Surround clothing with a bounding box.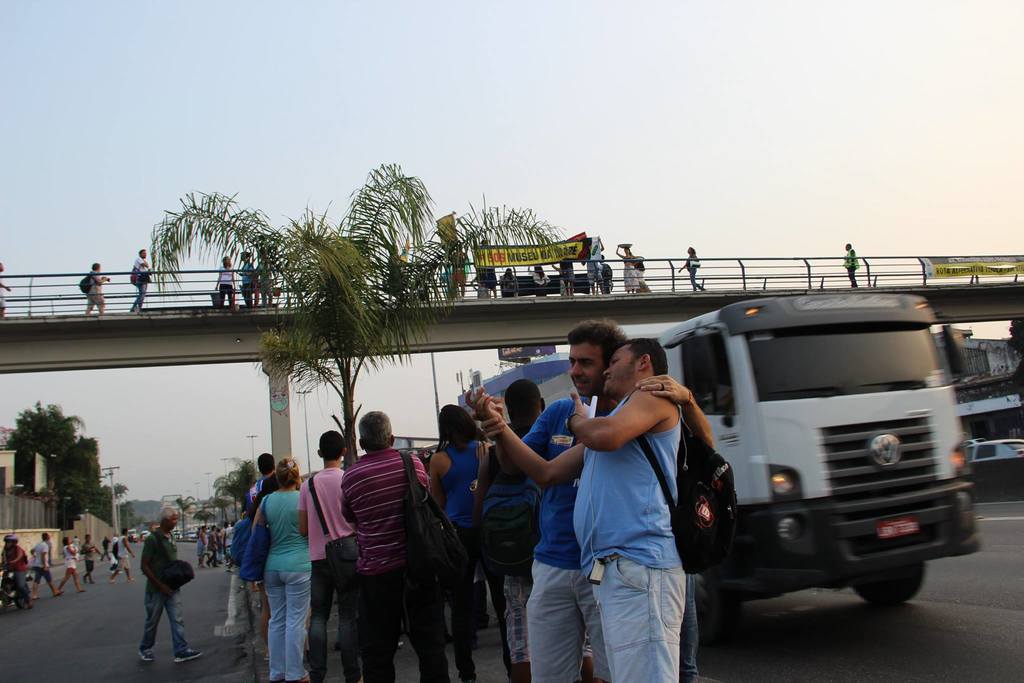
crop(584, 258, 607, 284).
